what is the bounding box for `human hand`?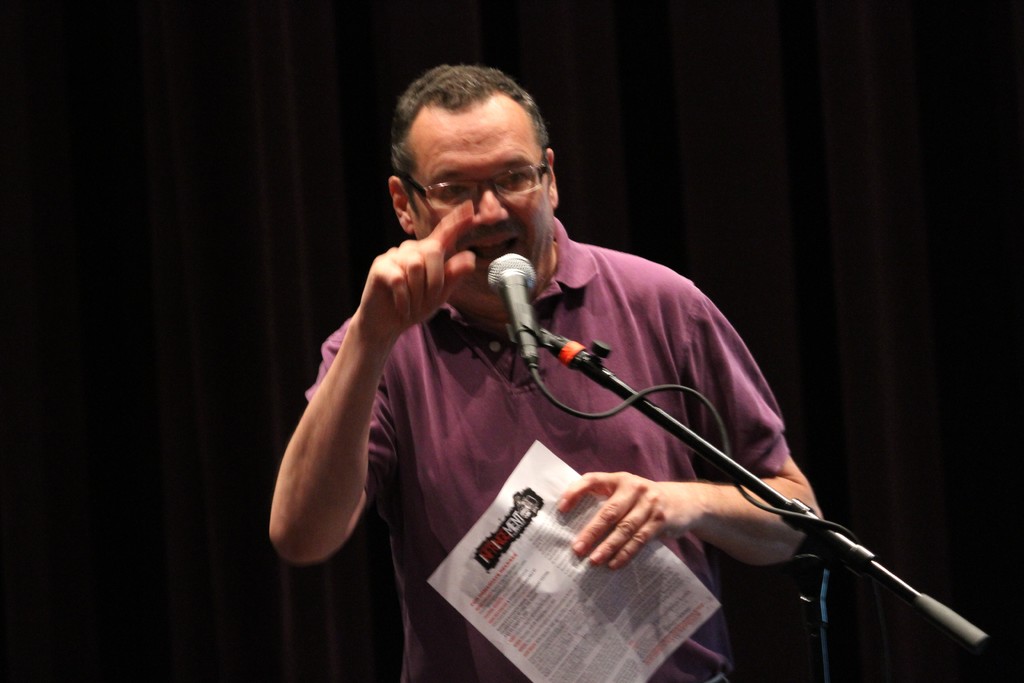
x1=357 y1=197 x2=479 y2=344.
